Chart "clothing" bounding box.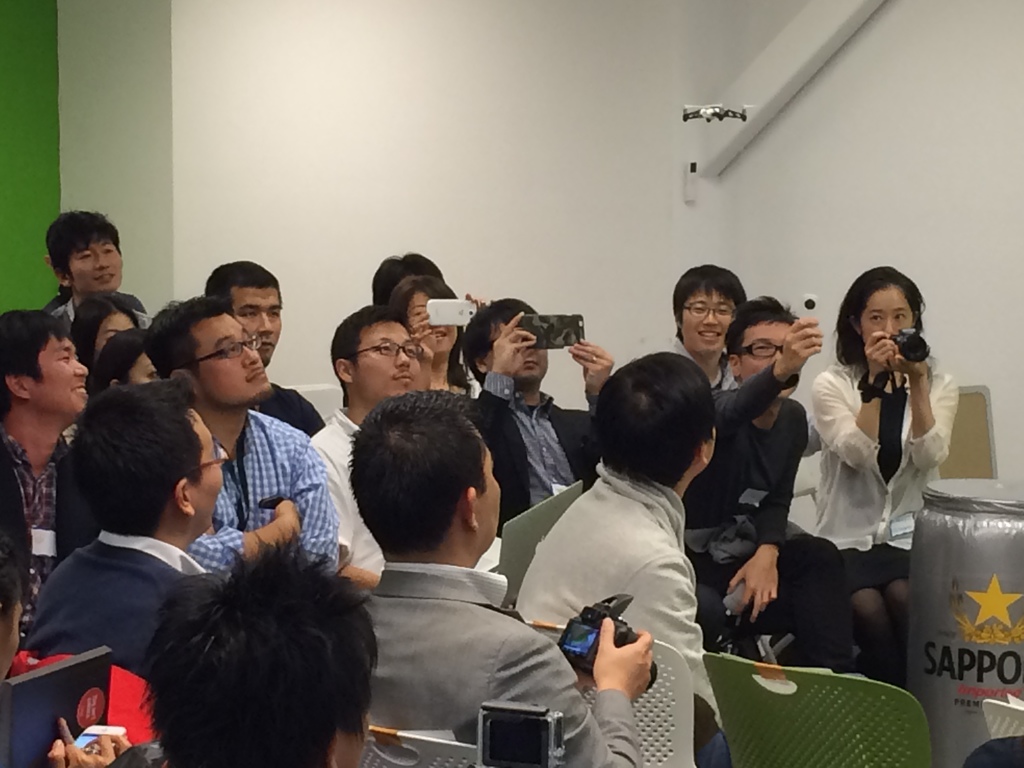
Charted: {"left": 148, "top": 537, "right": 380, "bottom": 767}.
